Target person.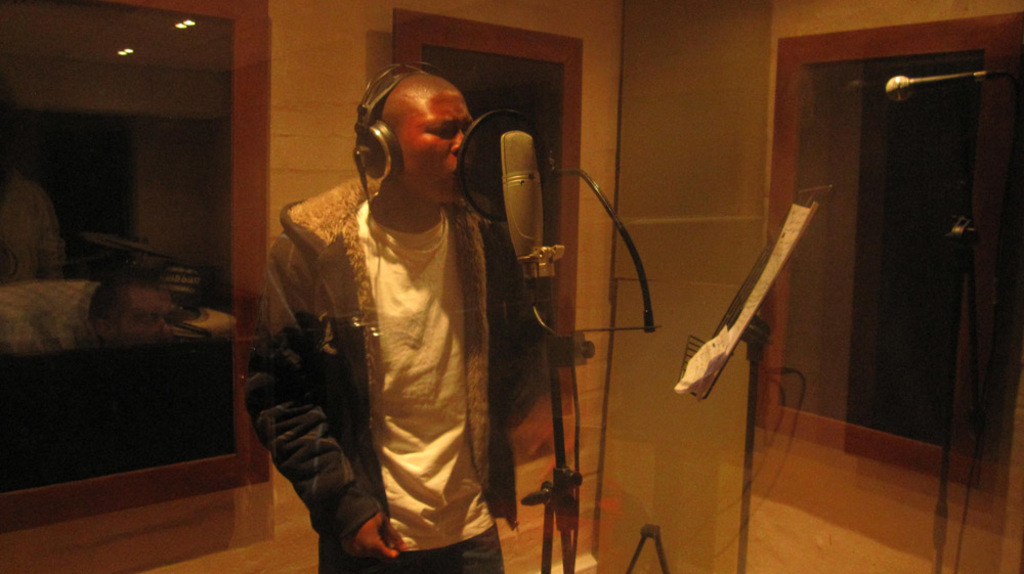
Target region: 241/54/565/573.
